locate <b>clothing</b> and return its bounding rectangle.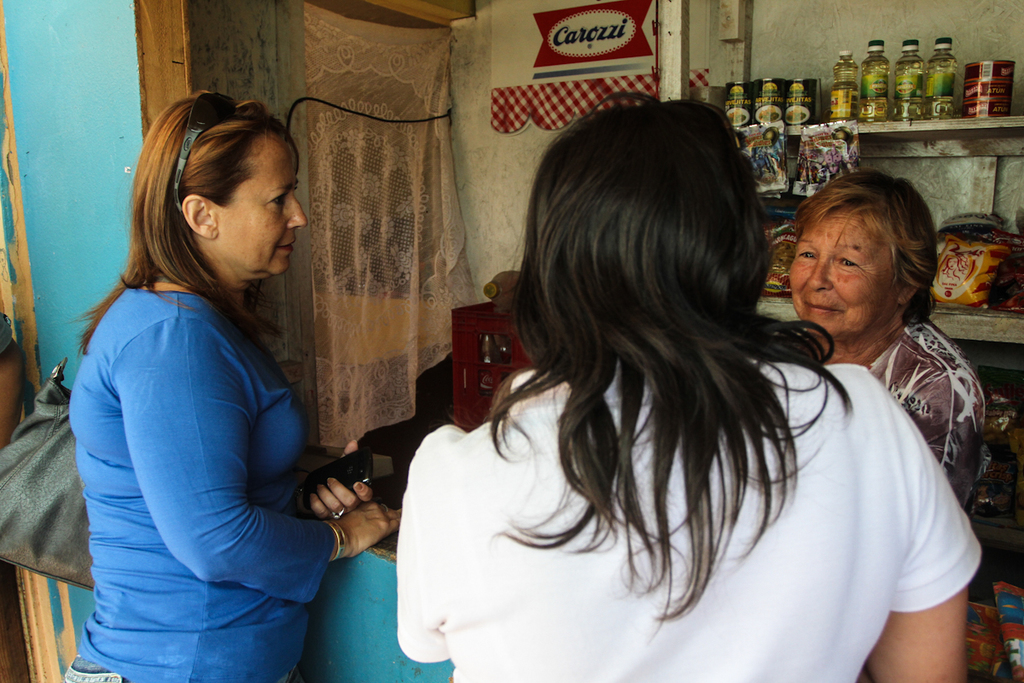
<box>60,189,338,670</box>.
